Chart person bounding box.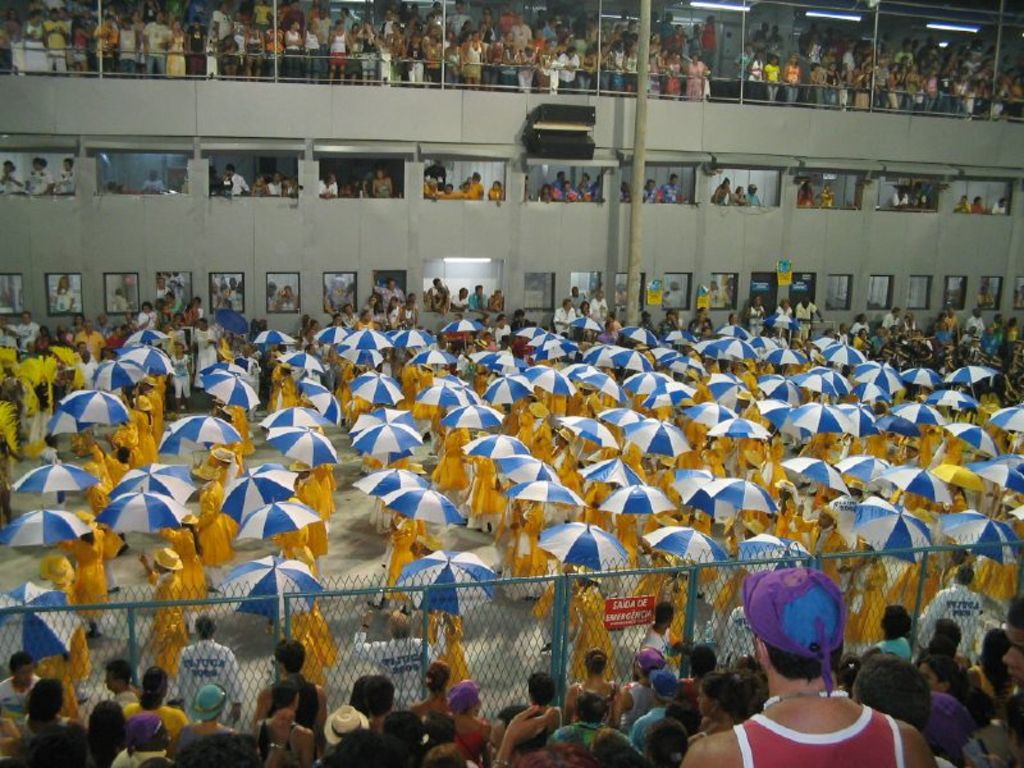
Charted: (left=799, top=187, right=813, bottom=205).
